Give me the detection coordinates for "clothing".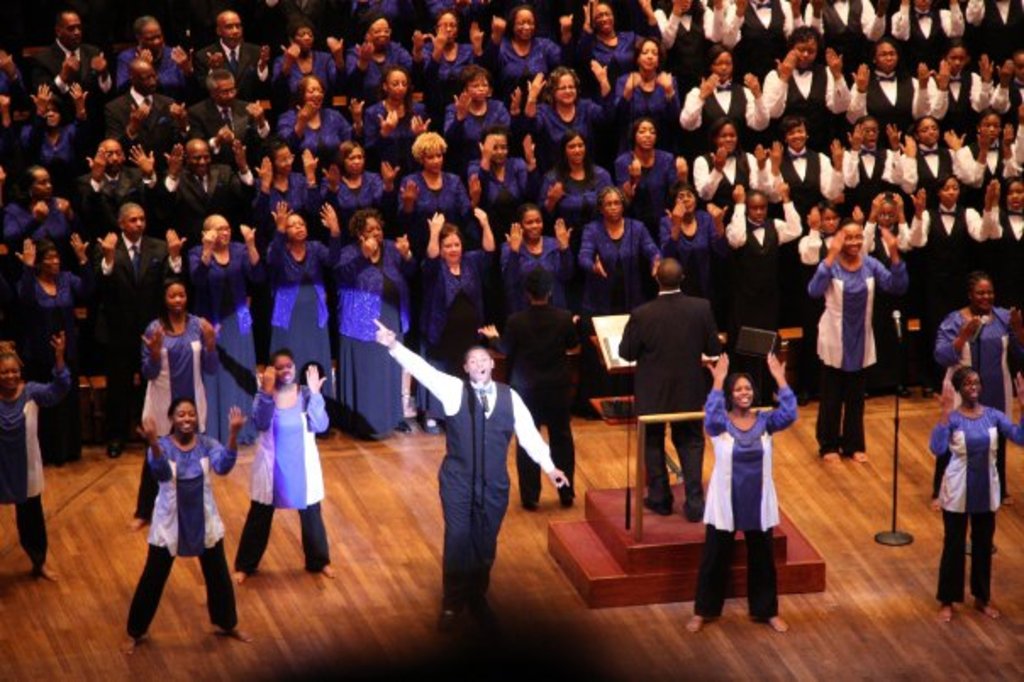
Rect(938, 300, 1010, 497).
